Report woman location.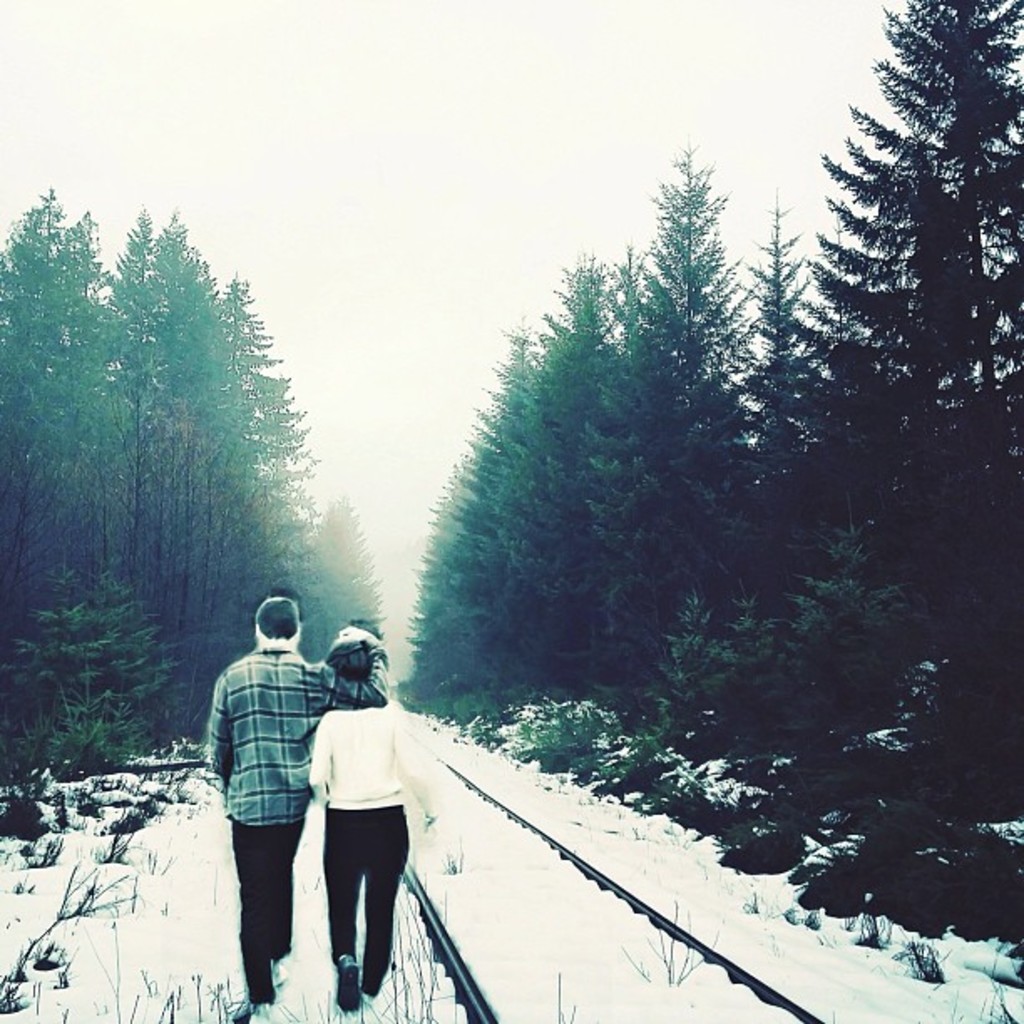
Report: <region>310, 641, 437, 1006</region>.
